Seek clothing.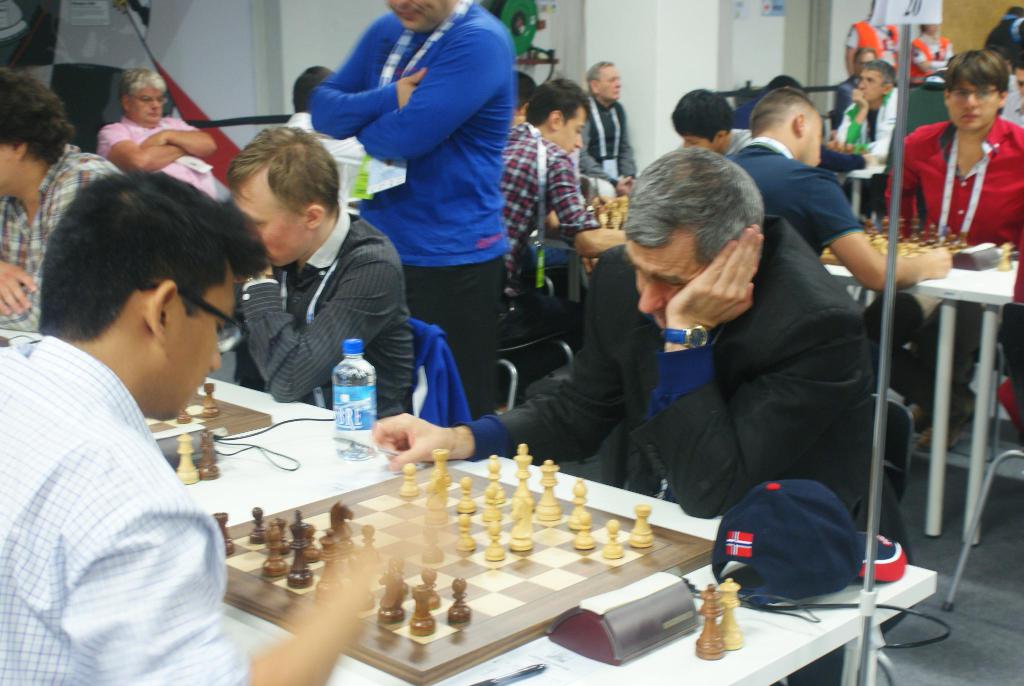
bbox=[850, 20, 899, 58].
